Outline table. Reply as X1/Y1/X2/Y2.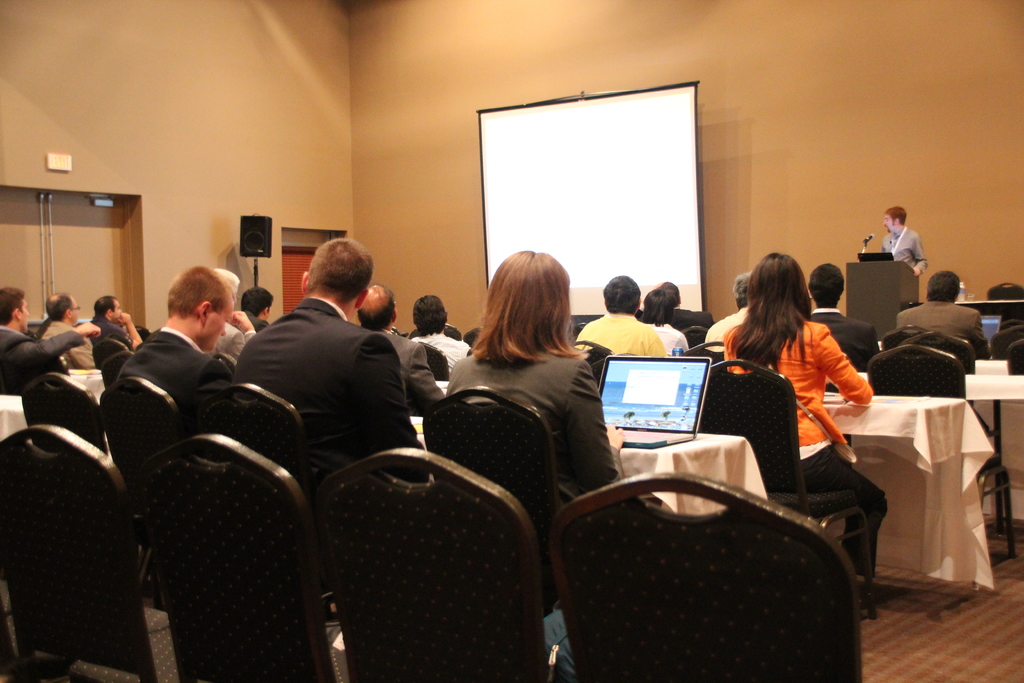
0/388/761/512.
